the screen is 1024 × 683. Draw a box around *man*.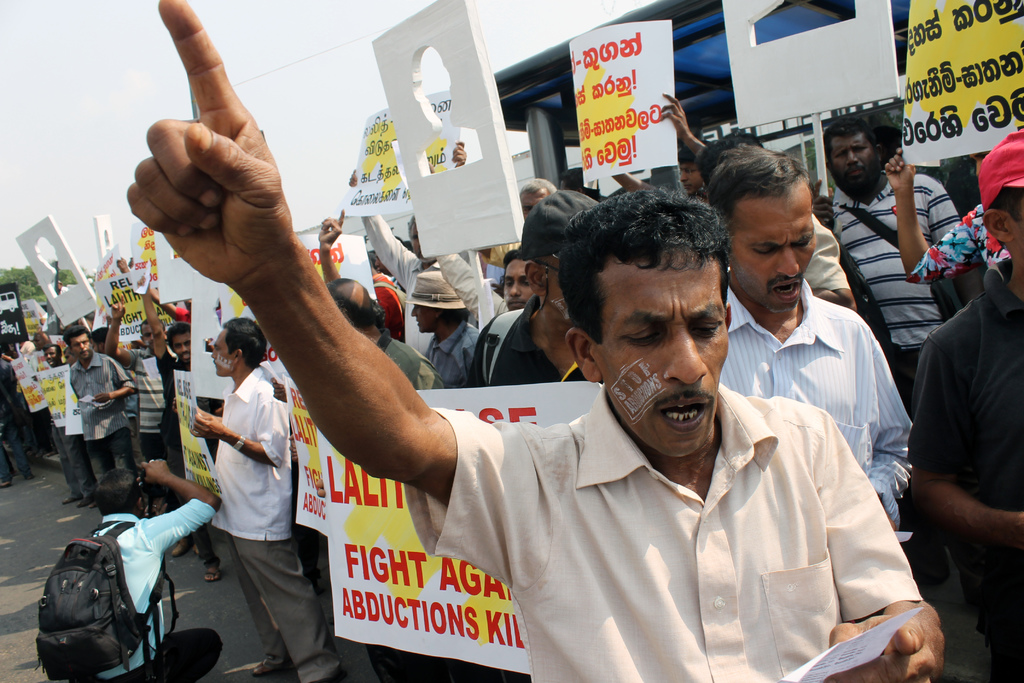
[x1=0, y1=356, x2=35, y2=486].
